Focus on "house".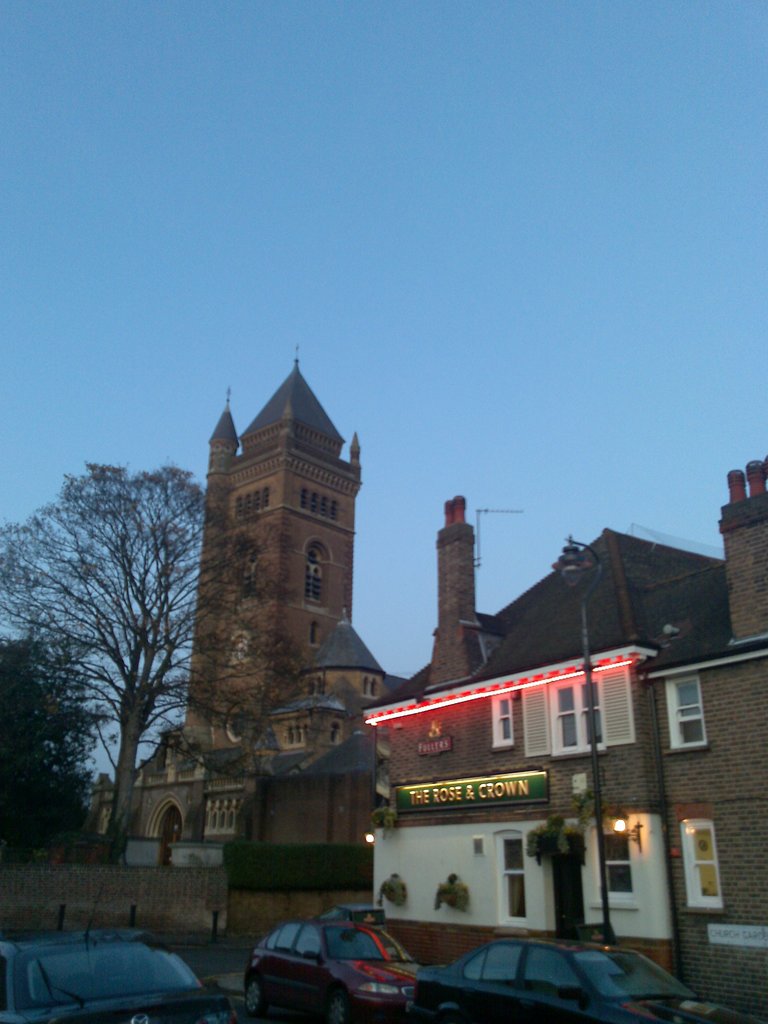
Focused at Rect(88, 342, 767, 1023).
